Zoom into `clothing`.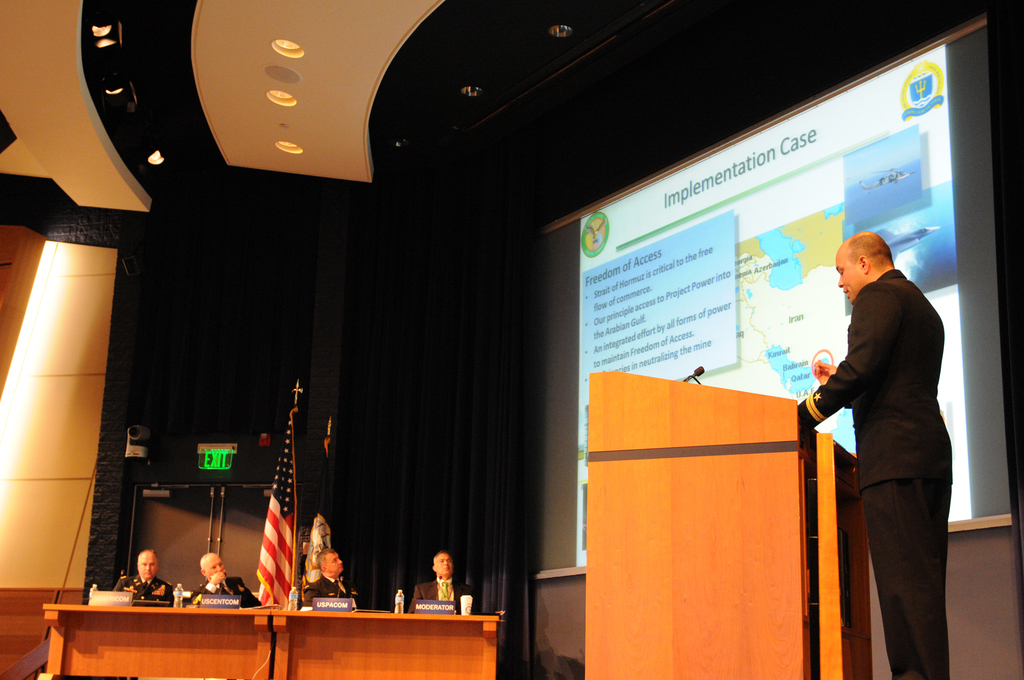
Zoom target: (x1=115, y1=571, x2=167, y2=601).
